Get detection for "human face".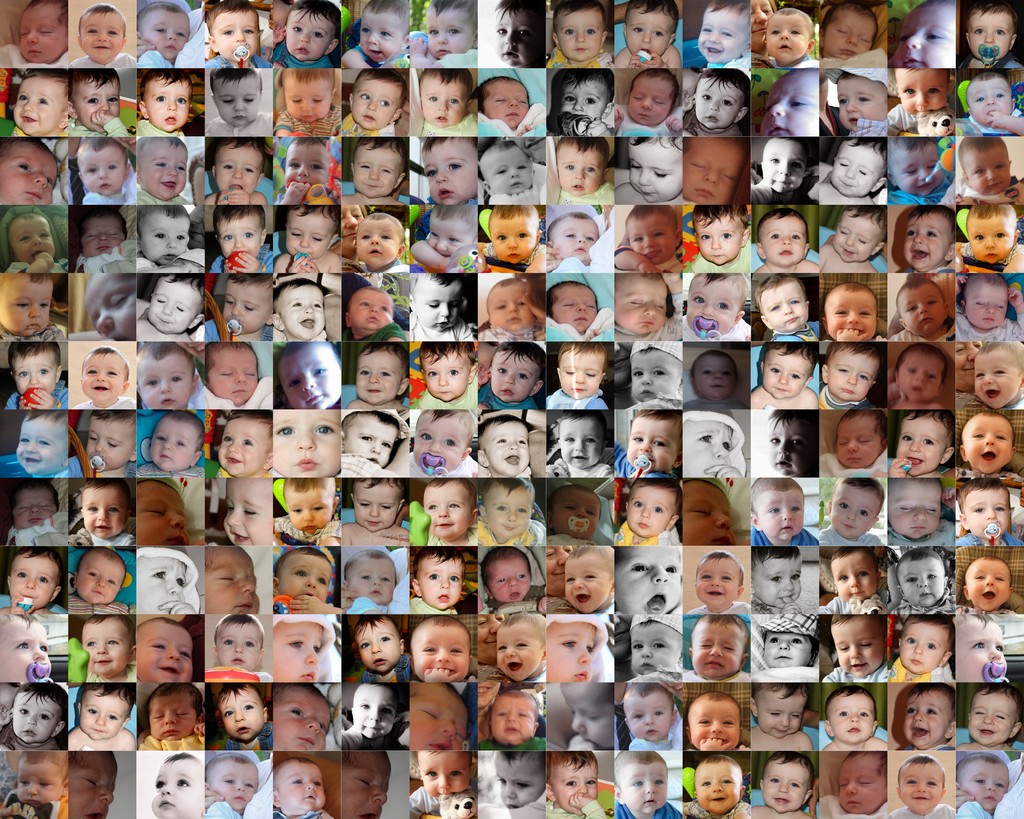
Detection: locate(970, 347, 1016, 413).
